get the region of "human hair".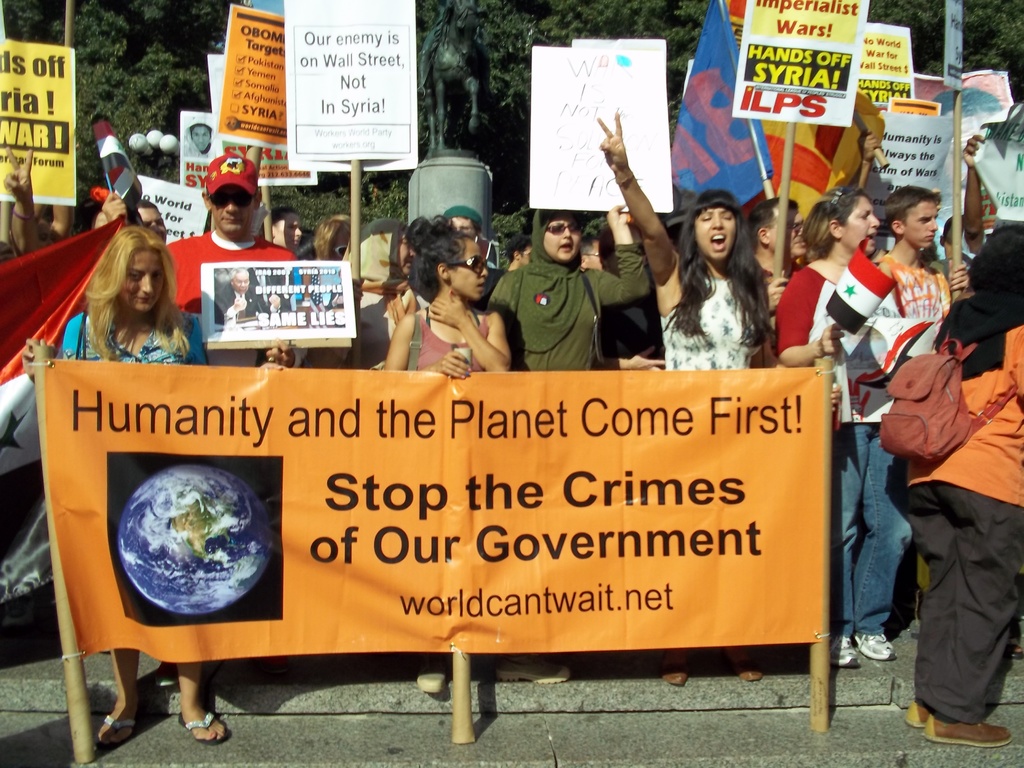
(410, 218, 467, 307).
